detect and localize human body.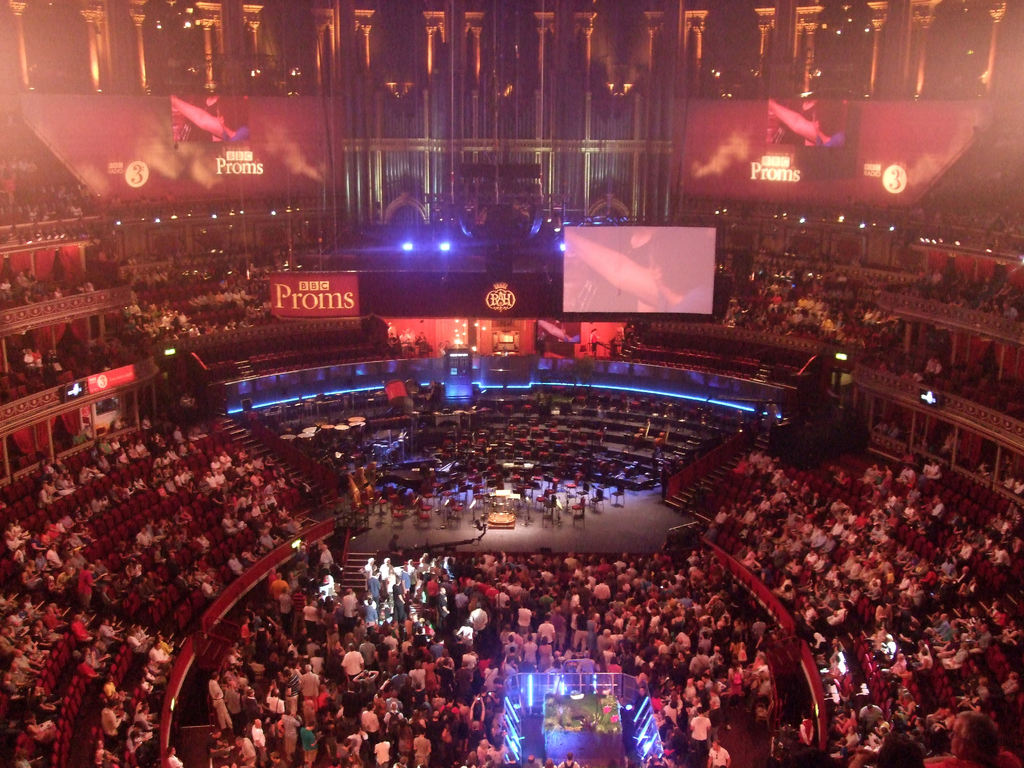
Localized at 543:755:554:767.
